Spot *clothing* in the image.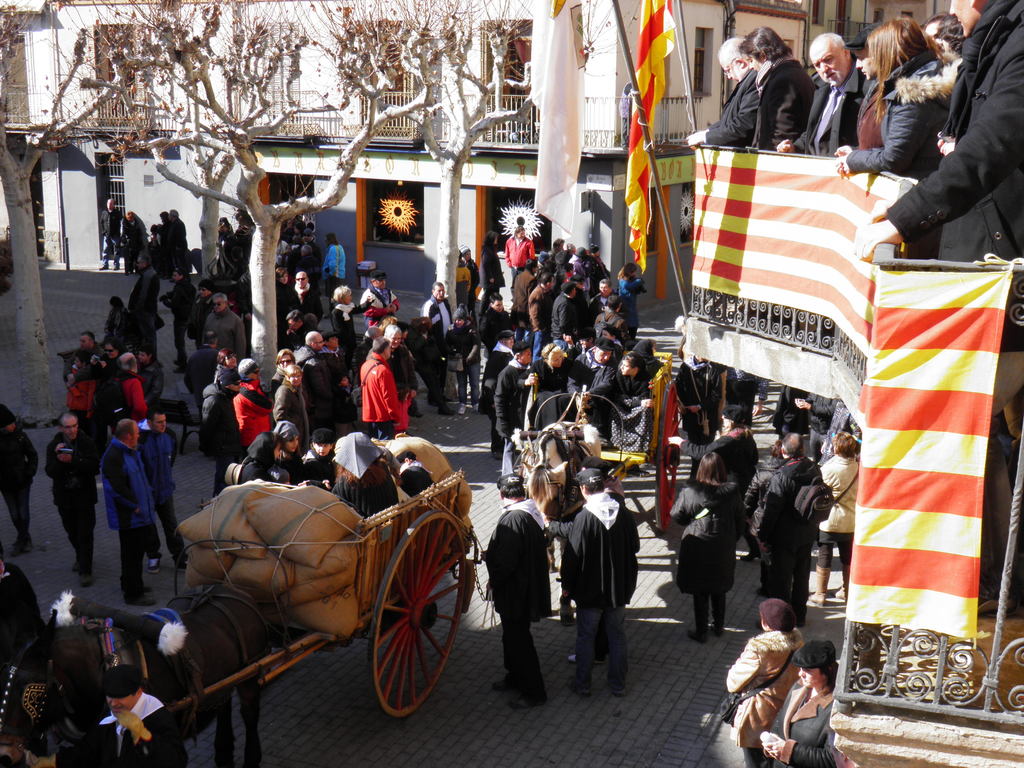
*clothing* found at box(751, 450, 824, 607).
